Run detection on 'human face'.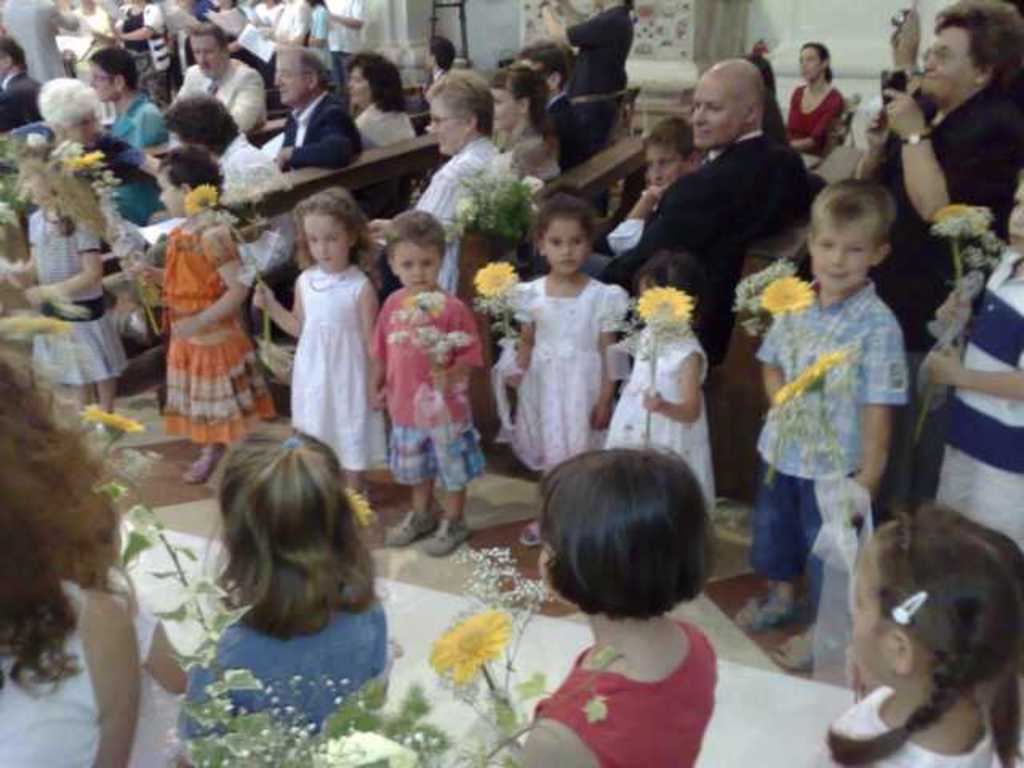
Result: pyautogui.locateOnScreen(813, 227, 867, 290).
